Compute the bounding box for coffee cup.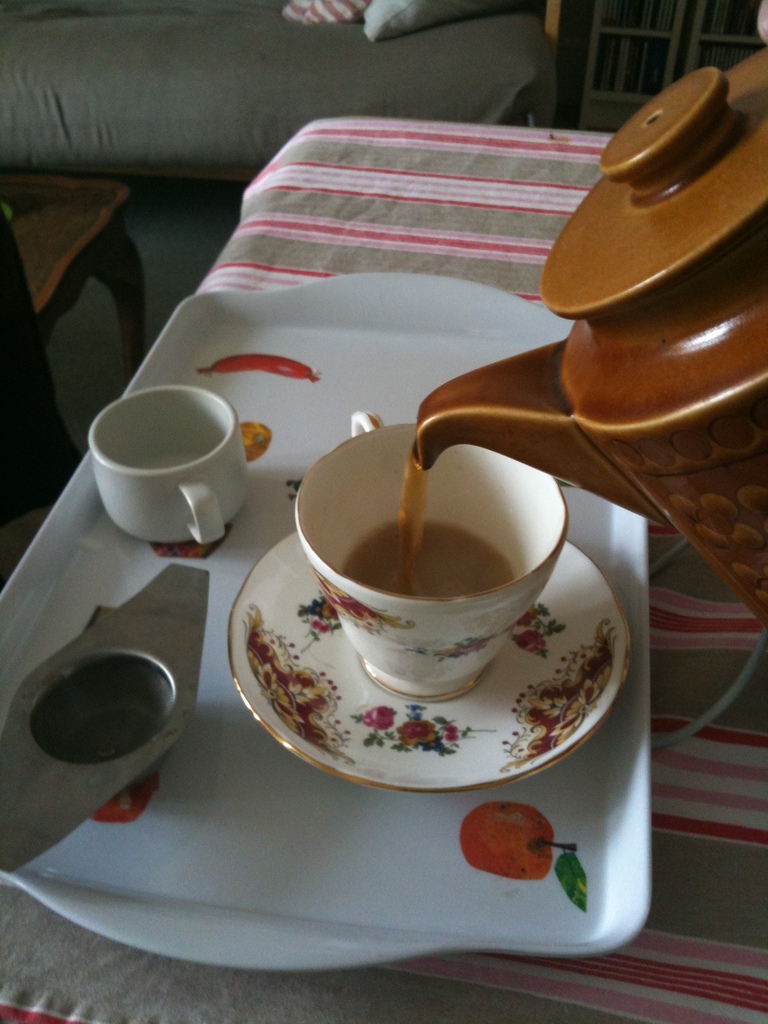
(293,405,573,708).
